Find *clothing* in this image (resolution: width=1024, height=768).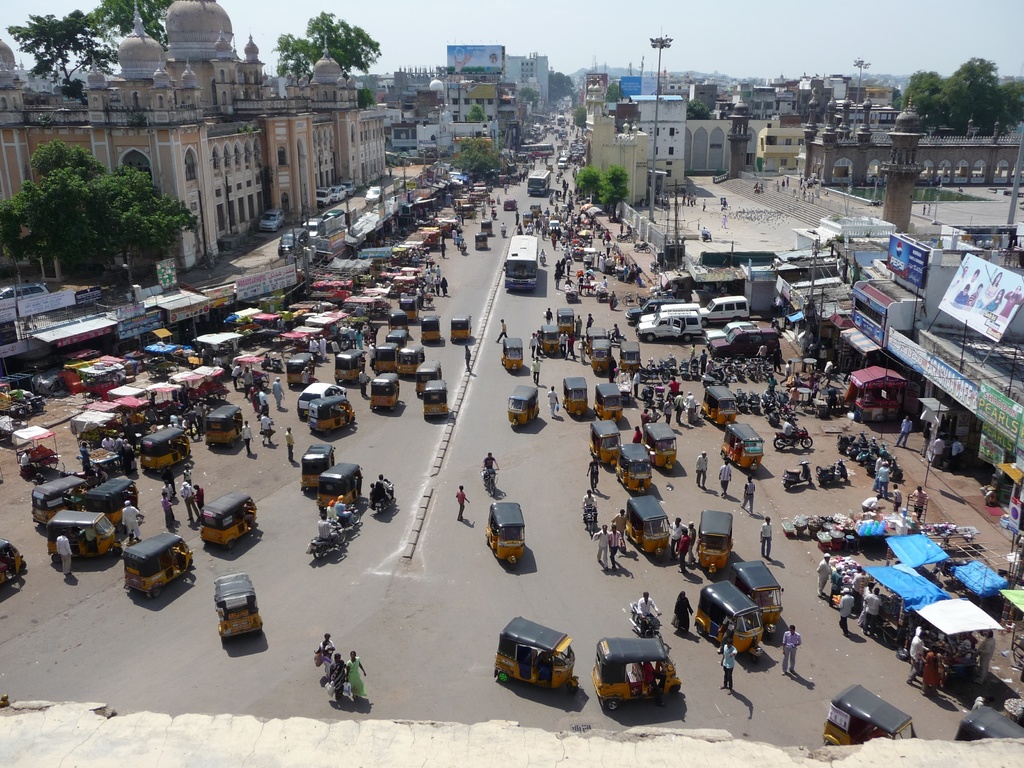
left=580, top=340, right=587, bottom=360.
